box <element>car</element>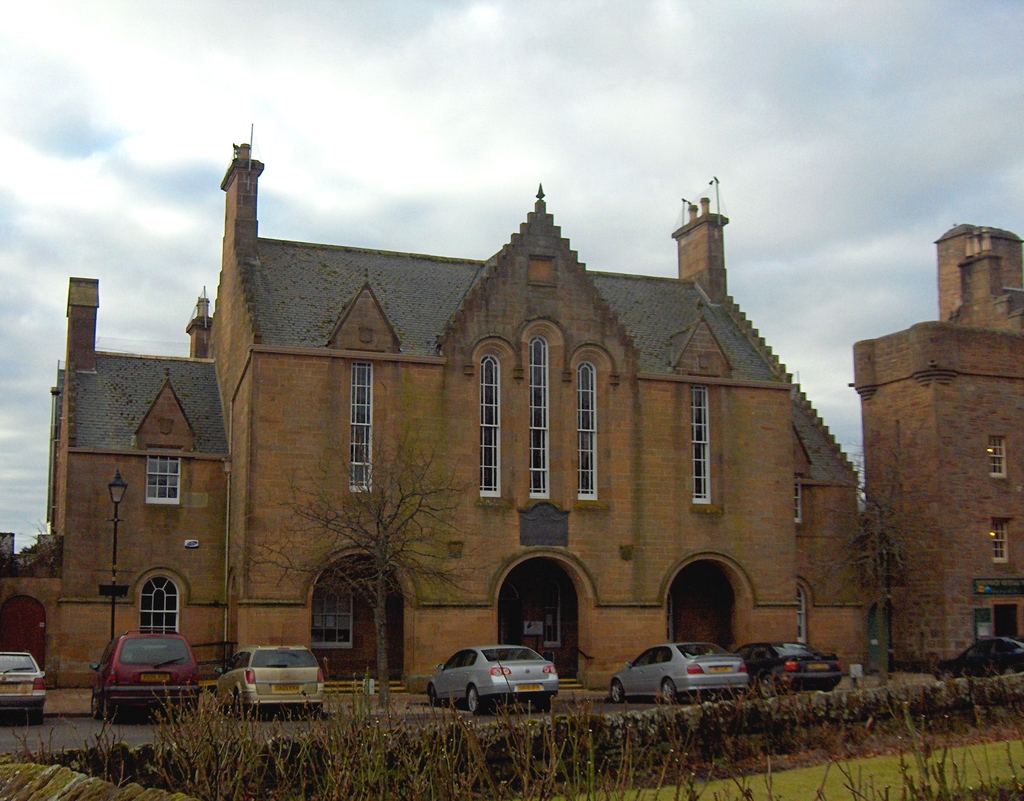
bbox=(933, 633, 1023, 683)
